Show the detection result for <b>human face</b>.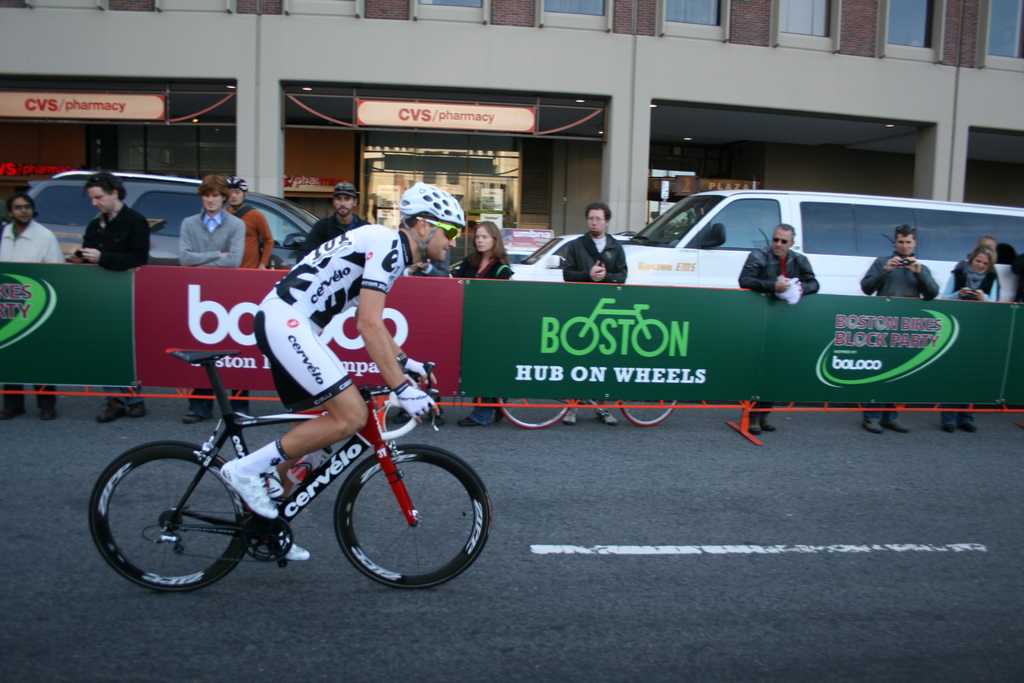
l=589, t=210, r=610, b=235.
